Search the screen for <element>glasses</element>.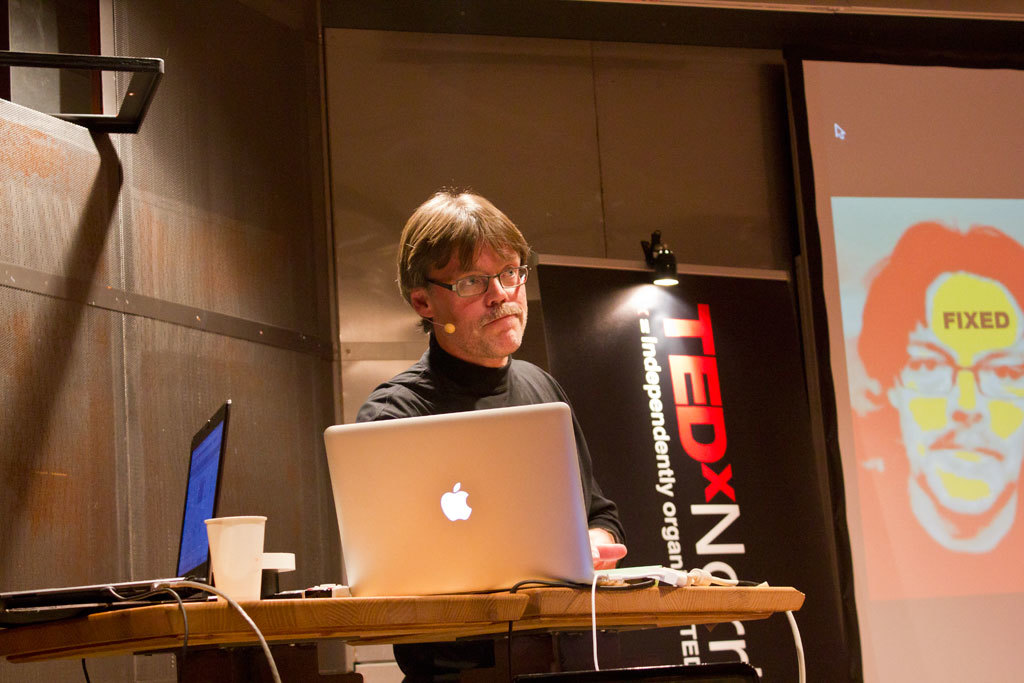
Found at 888 349 1023 396.
